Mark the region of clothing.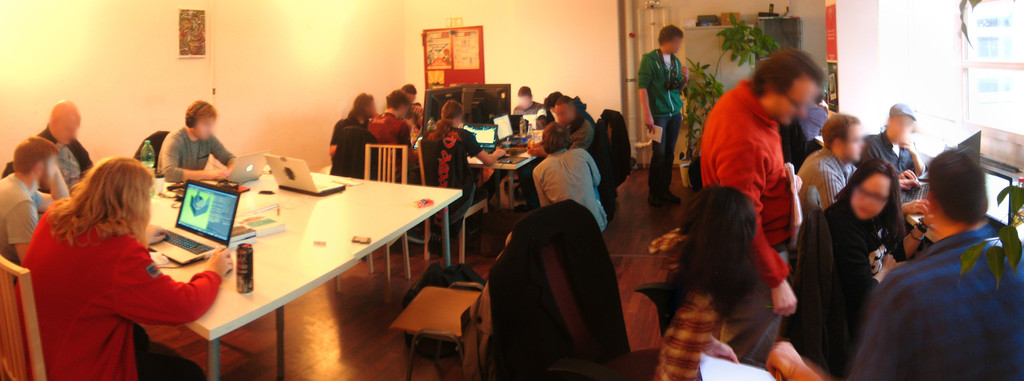
Region: x1=327, y1=109, x2=390, y2=144.
